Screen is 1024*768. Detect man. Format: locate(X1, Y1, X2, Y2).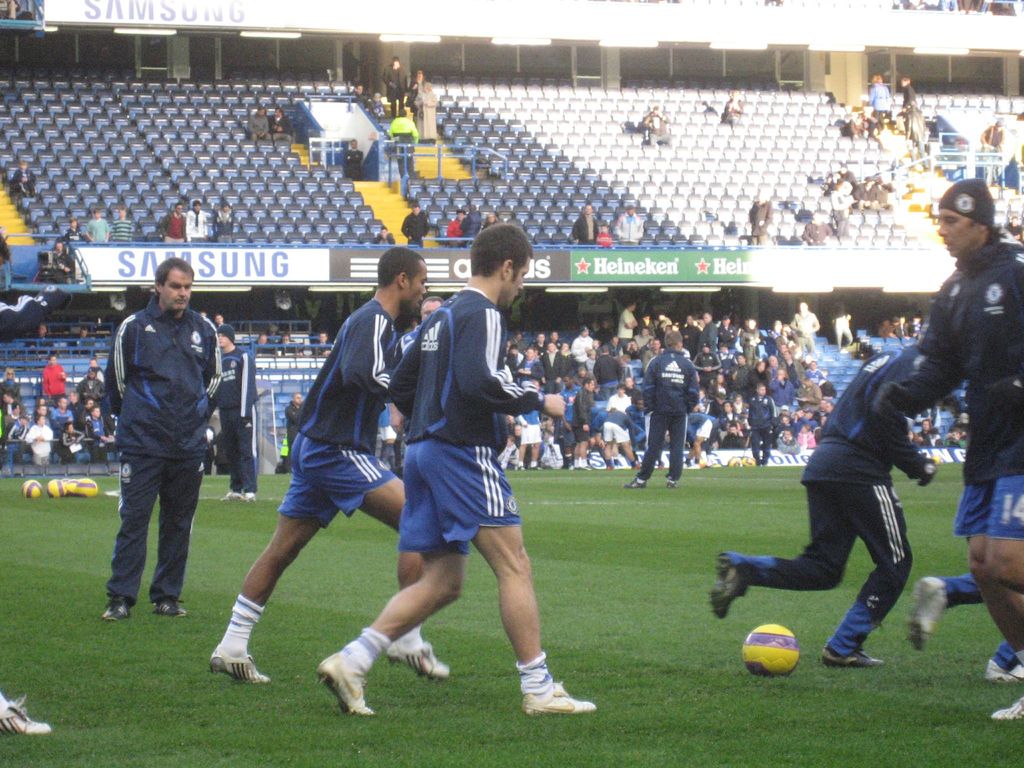
locate(570, 324, 602, 387).
